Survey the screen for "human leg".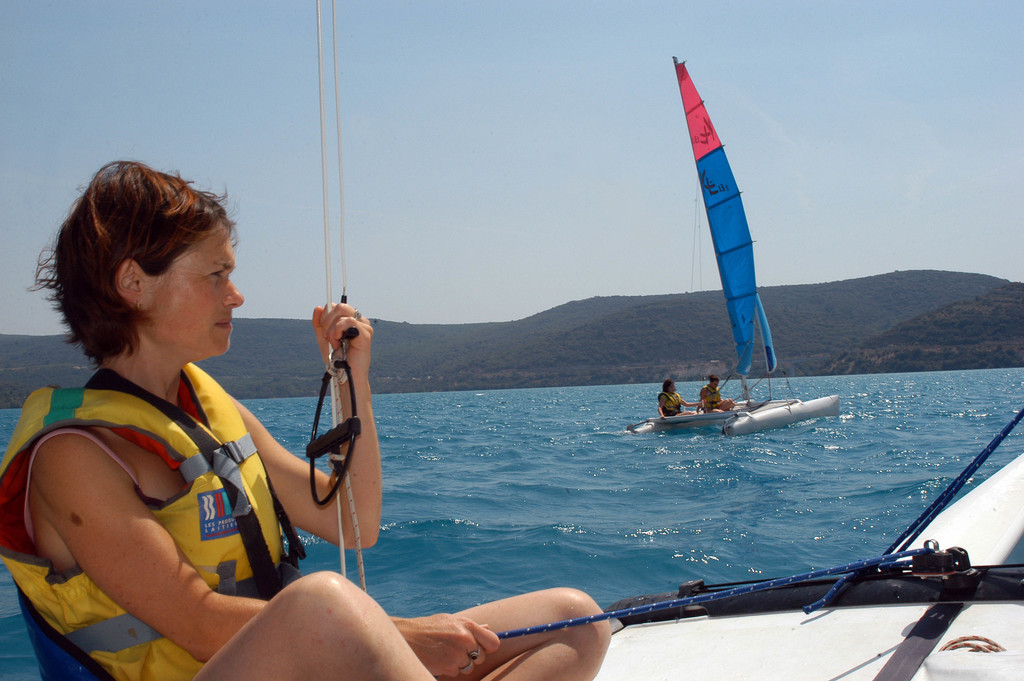
Survey found: <region>447, 582, 609, 680</region>.
